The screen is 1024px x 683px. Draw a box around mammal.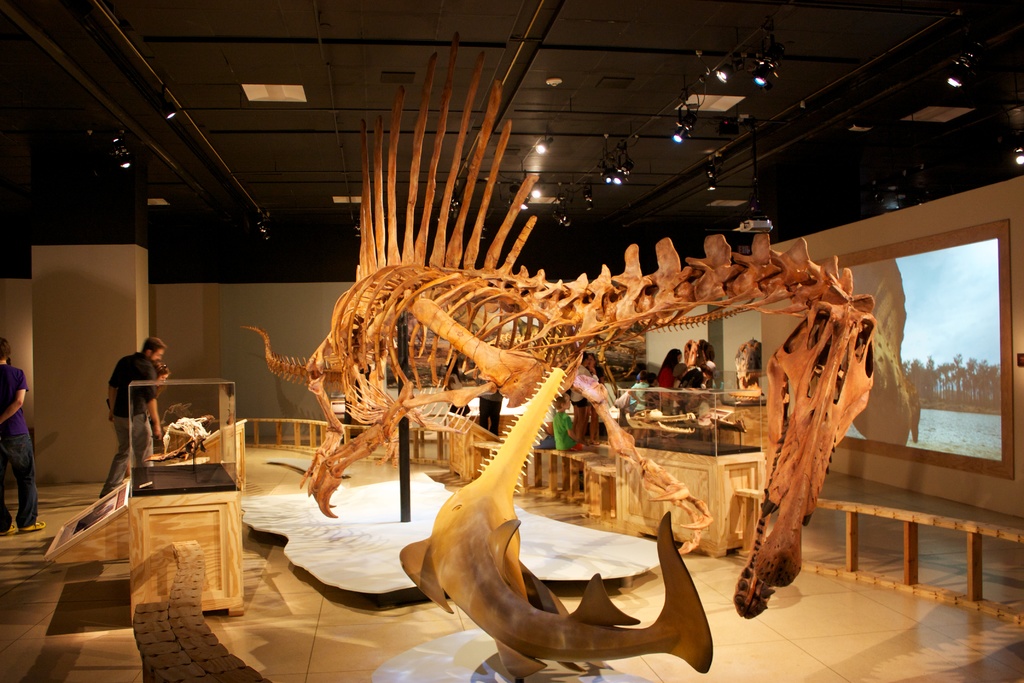
(446, 358, 470, 415).
